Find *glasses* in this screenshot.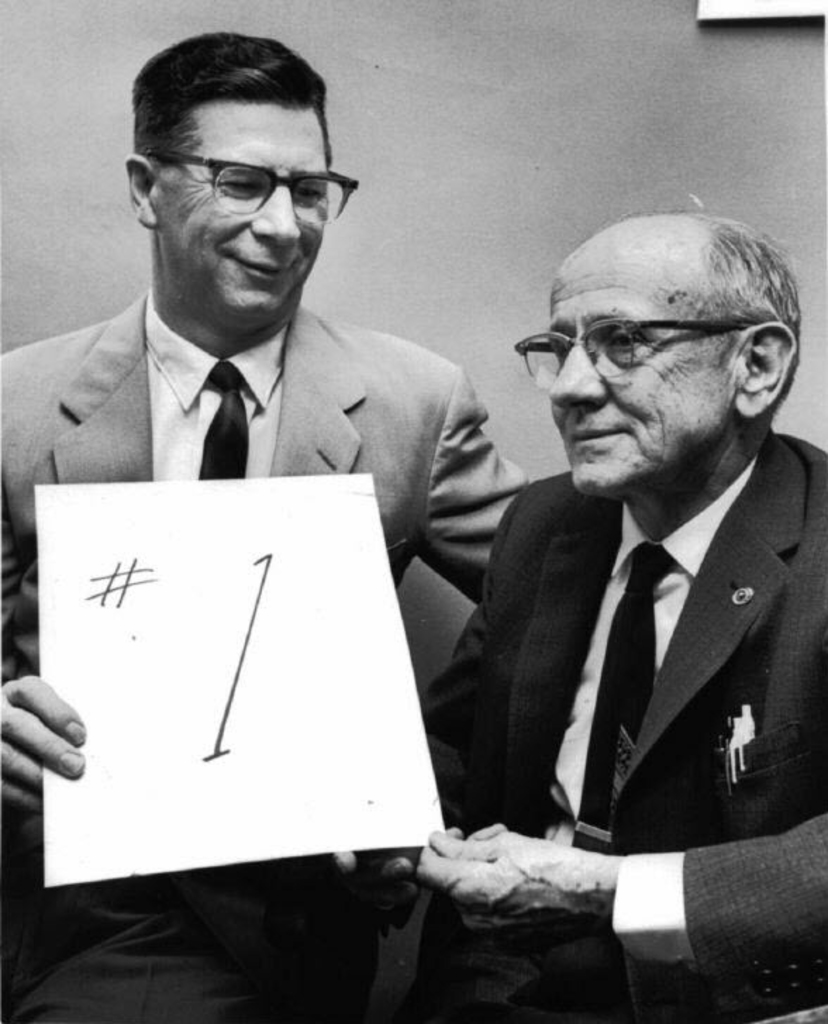
The bounding box for *glasses* is bbox=[128, 132, 351, 214].
